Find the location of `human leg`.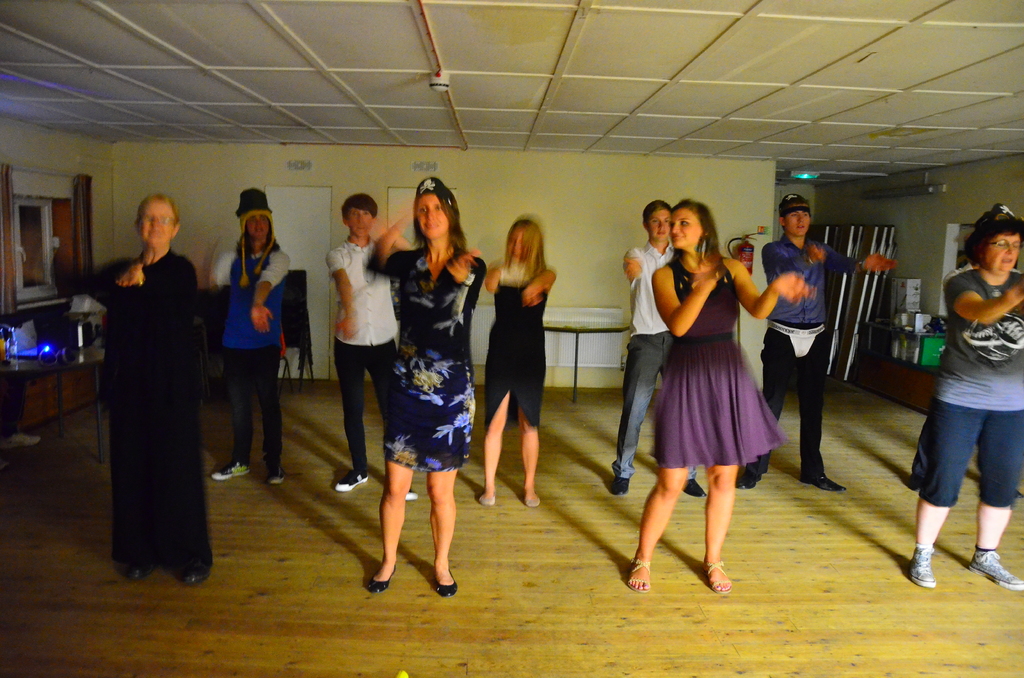
Location: (669,330,704,502).
